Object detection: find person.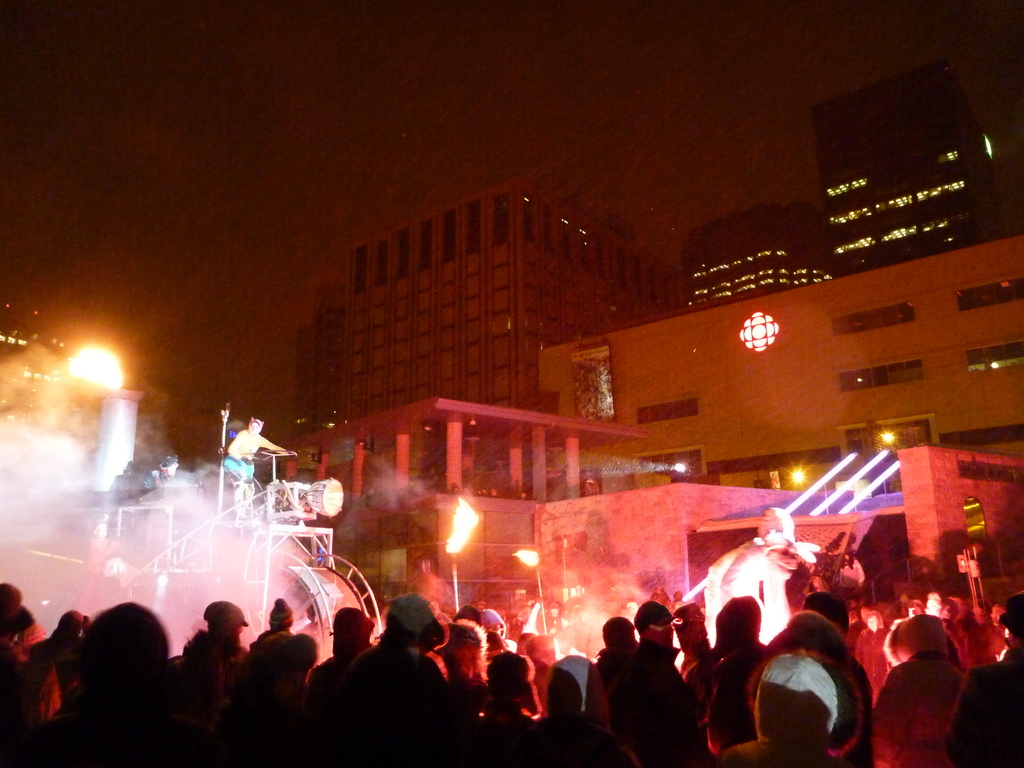
{"x1": 726, "y1": 621, "x2": 870, "y2": 767}.
